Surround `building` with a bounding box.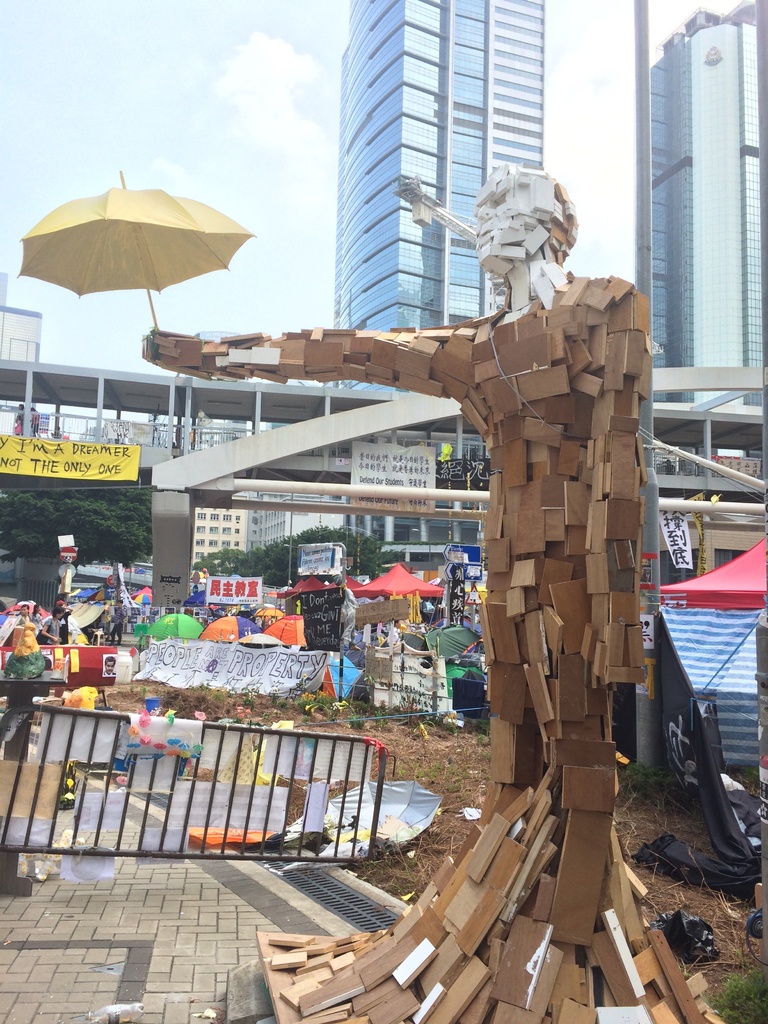
locate(332, 0, 543, 393).
